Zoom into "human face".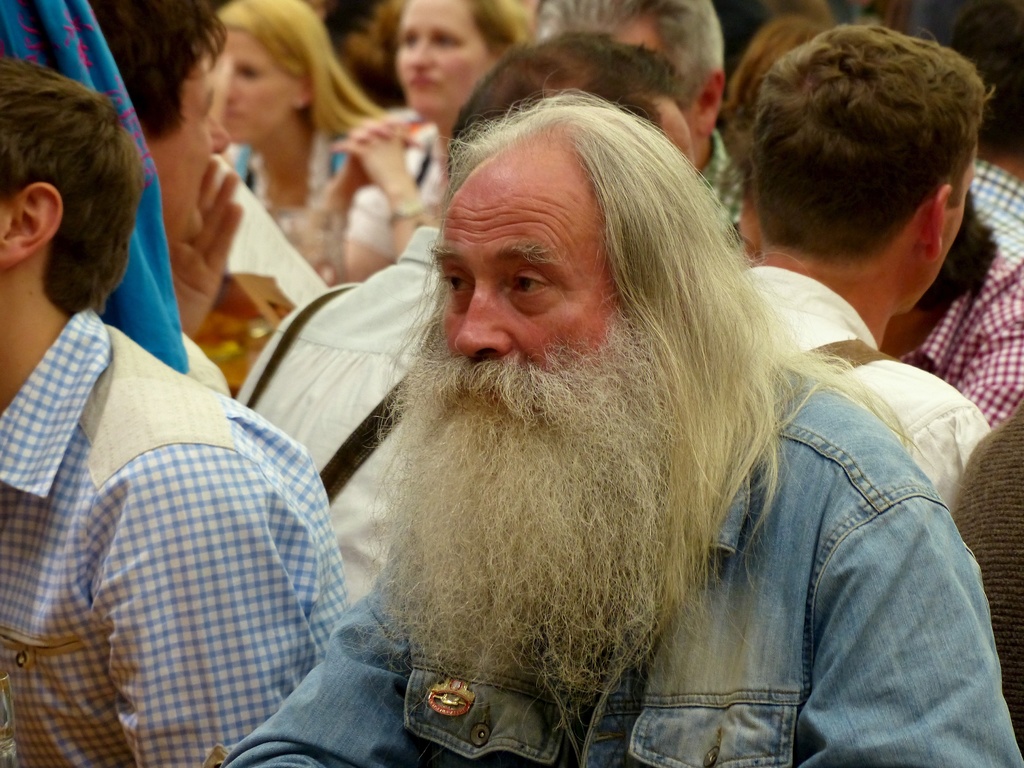
Zoom target: BBox(207, 26, 296, 143).
